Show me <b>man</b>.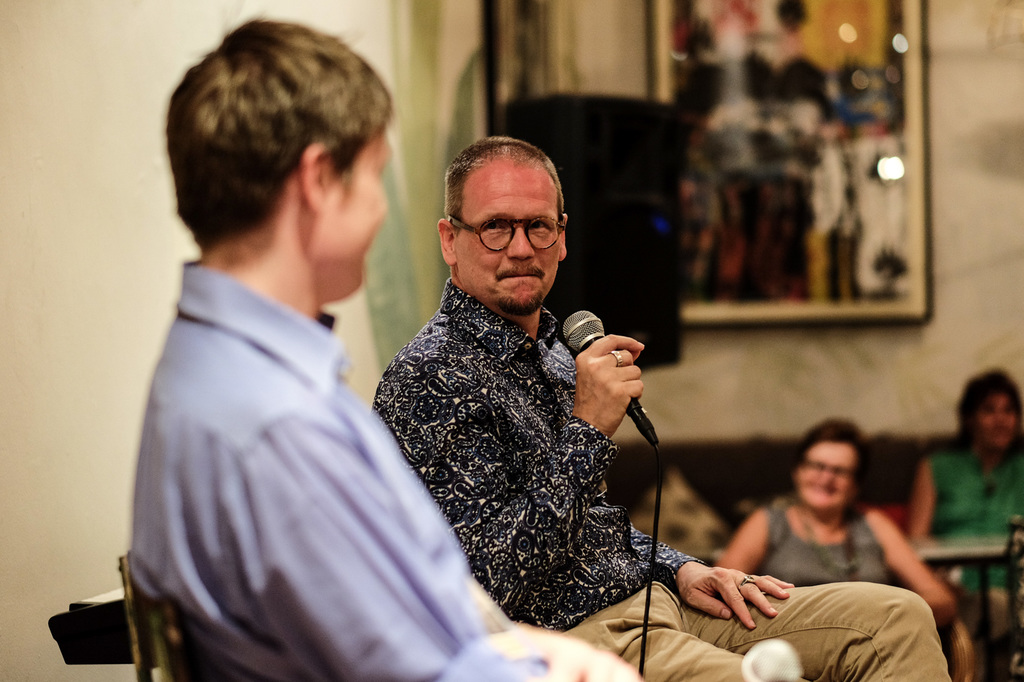
<b>man</b> is here: select_region(116, 8, 651, 681).
